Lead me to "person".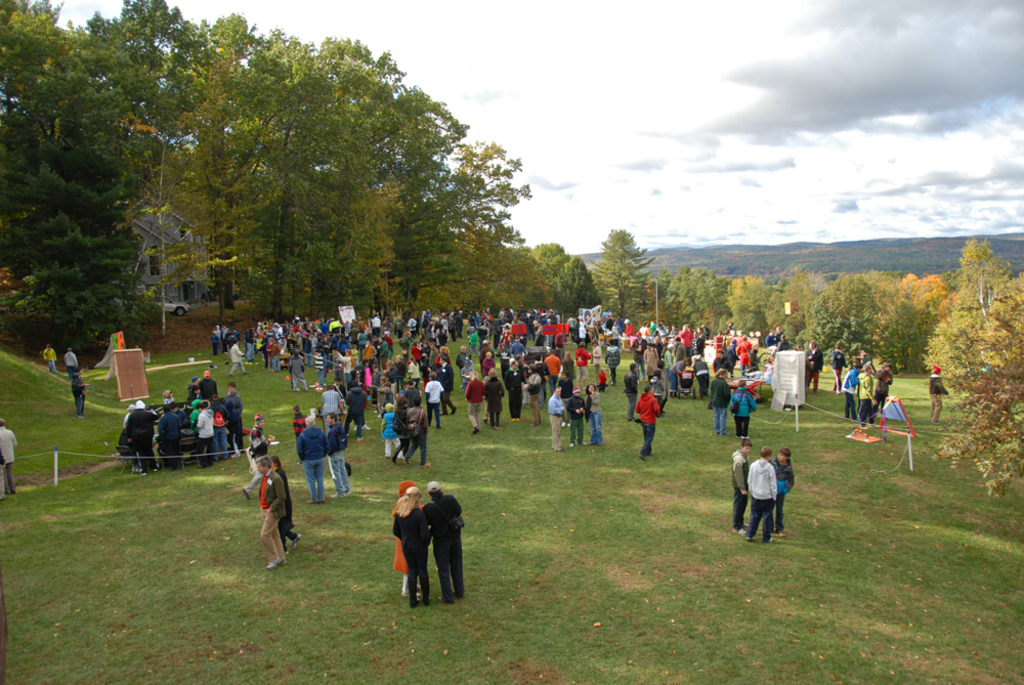
Lead to rect(338, 383, 371, 436).
